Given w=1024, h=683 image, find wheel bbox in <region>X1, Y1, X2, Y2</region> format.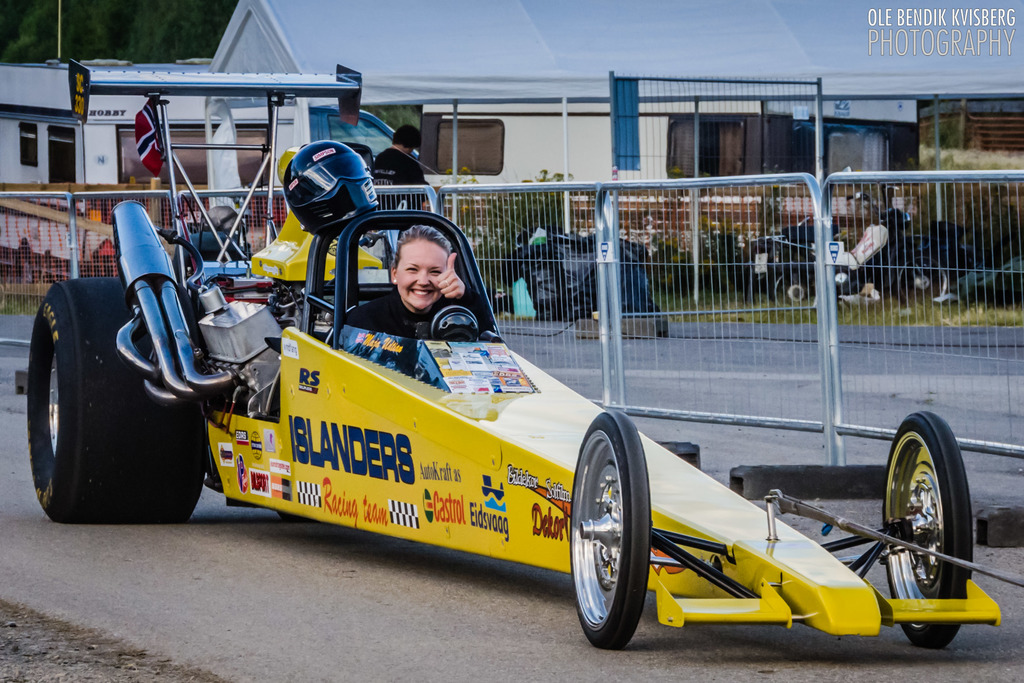
<region>881, 413, 977, 633</region>.
